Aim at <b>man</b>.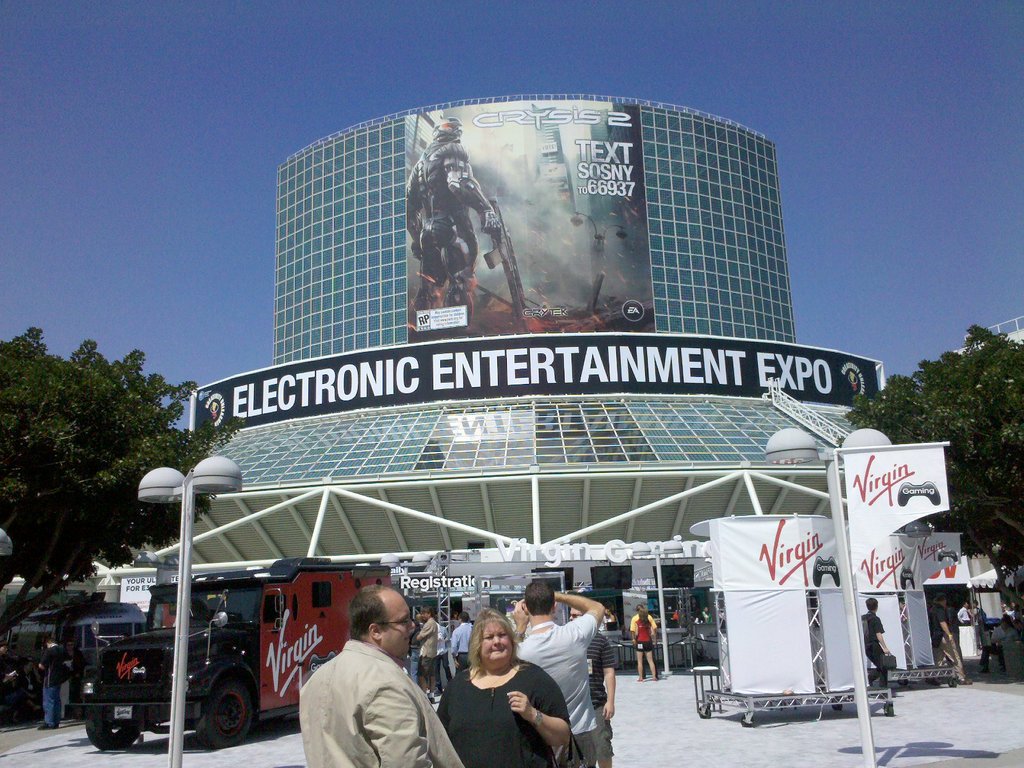
Aimed at box(397, 103, 499, 332).
